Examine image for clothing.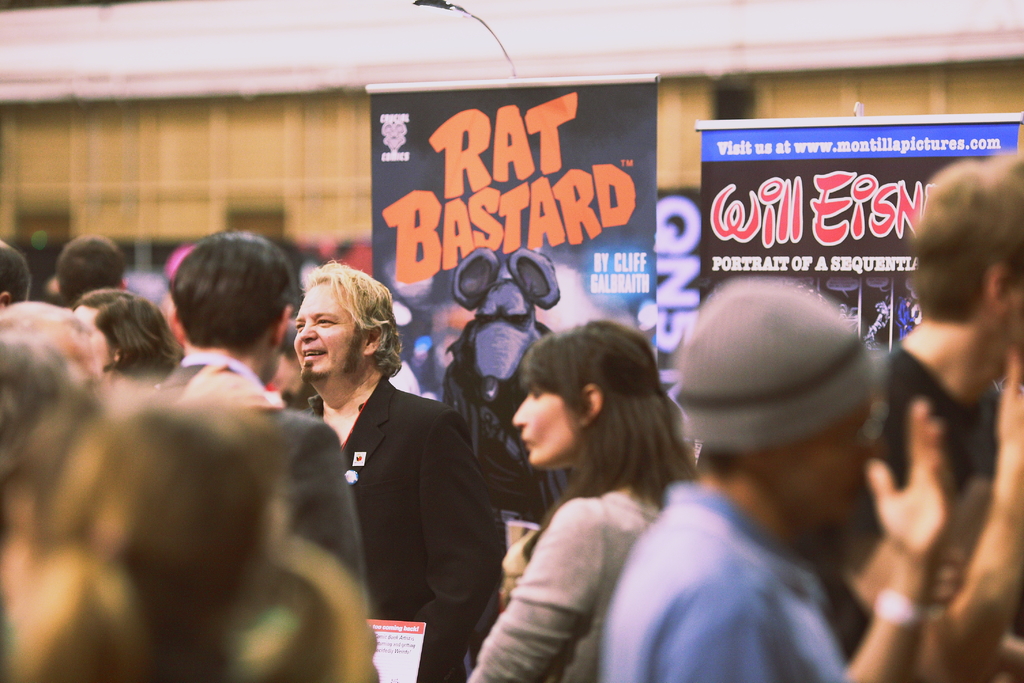
Examination result: BBox(840, 331, 985, 548).
